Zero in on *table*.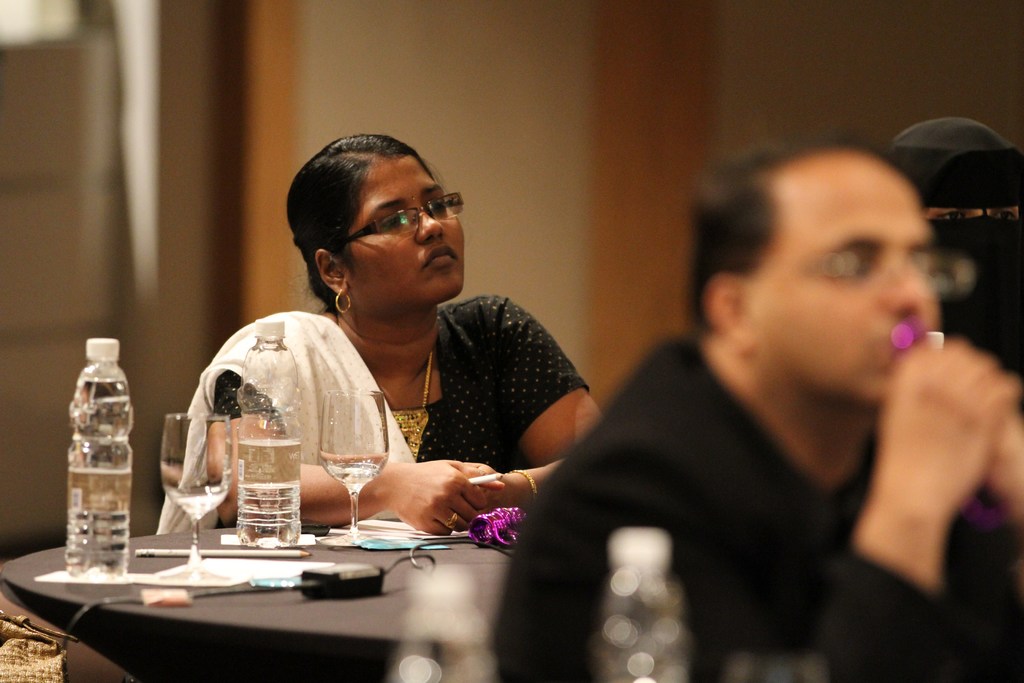
Zeroed in: 0 469 593 664.
